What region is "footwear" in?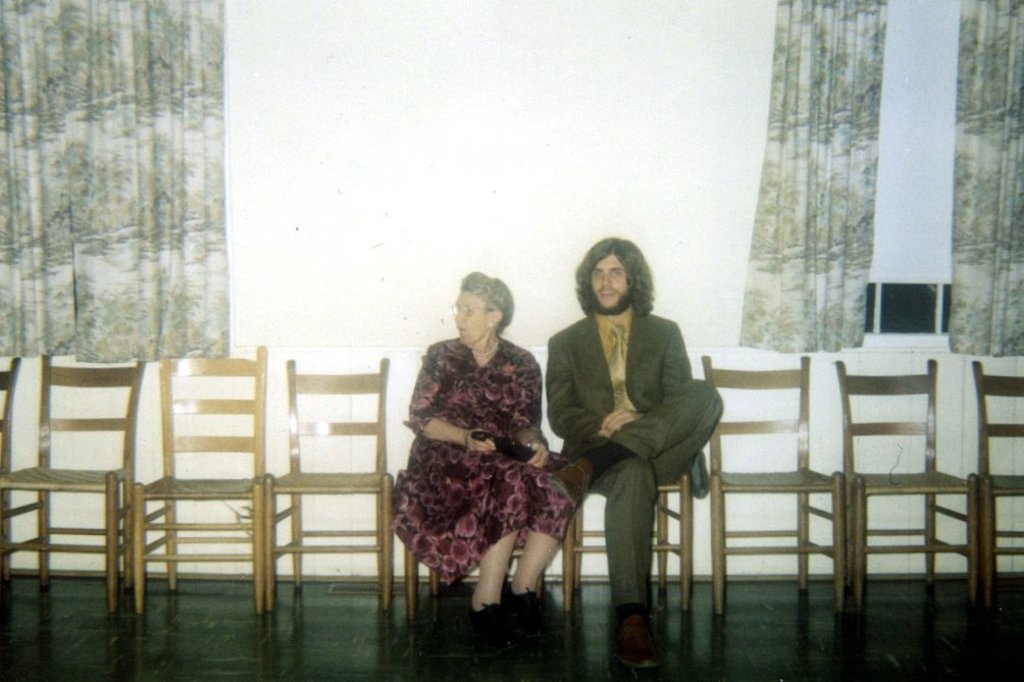
507,586,552,641.
